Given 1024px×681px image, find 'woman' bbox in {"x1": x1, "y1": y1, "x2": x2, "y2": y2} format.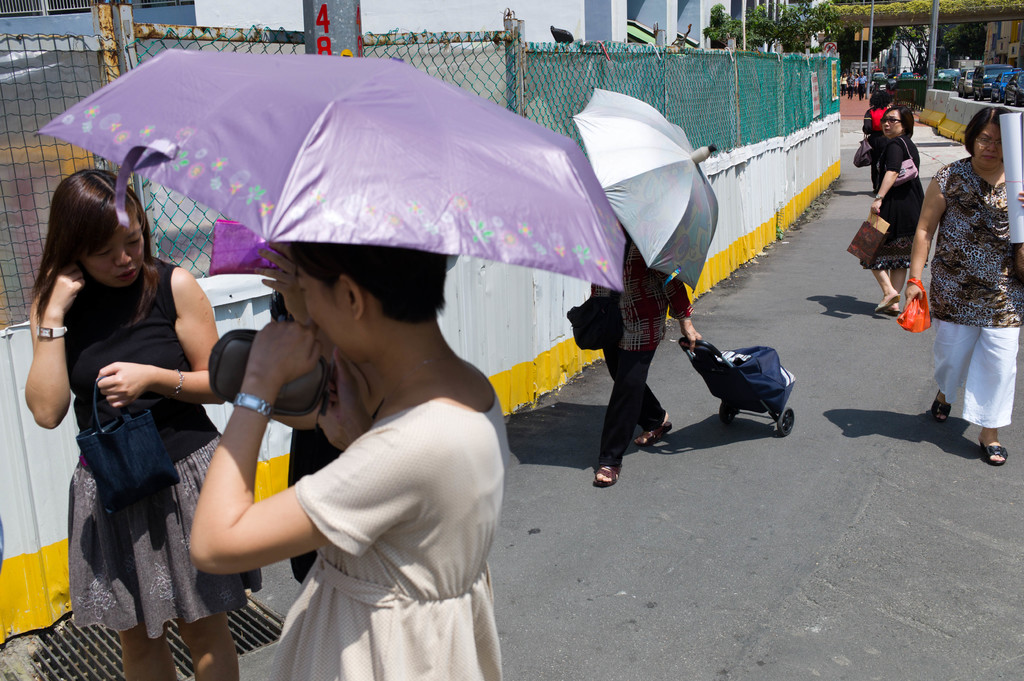
{"x1": 858, "y1": 104, "x2": 934, "y2": 313}.
